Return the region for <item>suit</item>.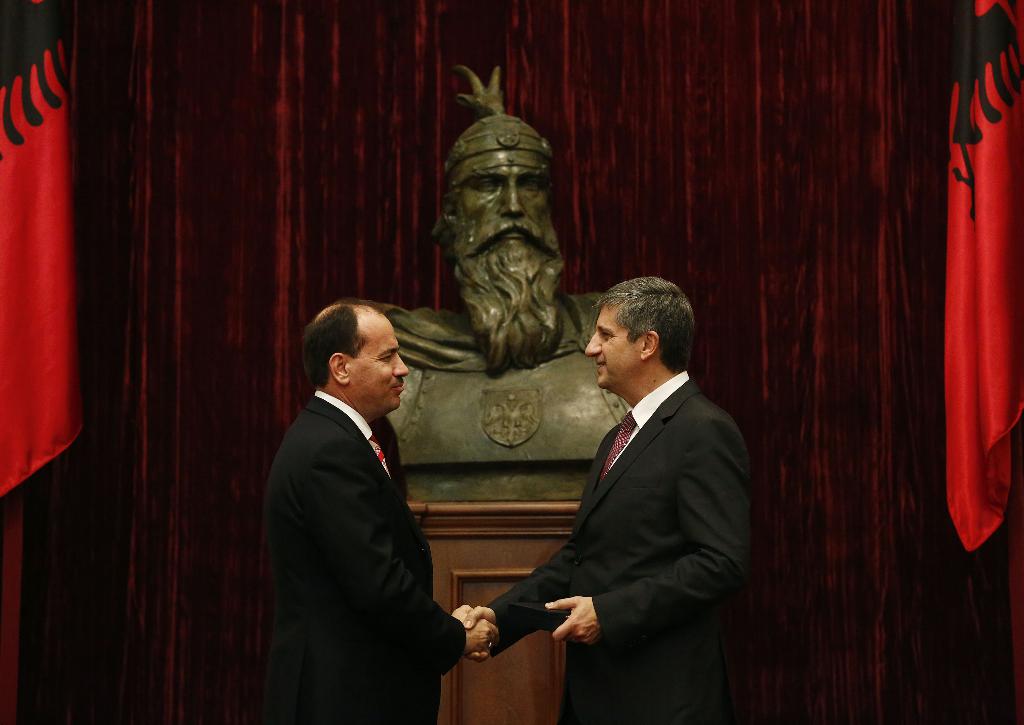
locate(238, 391, 466, 724).
